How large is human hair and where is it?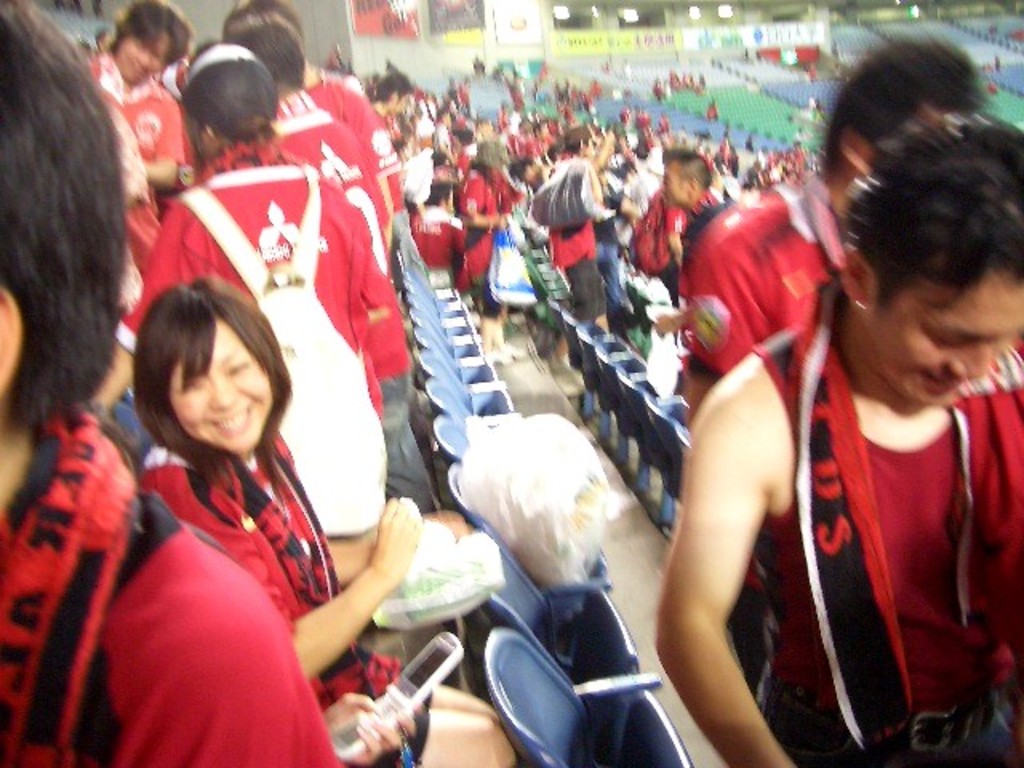
Bounding box: [left=125, top=264, right=286, bottom=478].
